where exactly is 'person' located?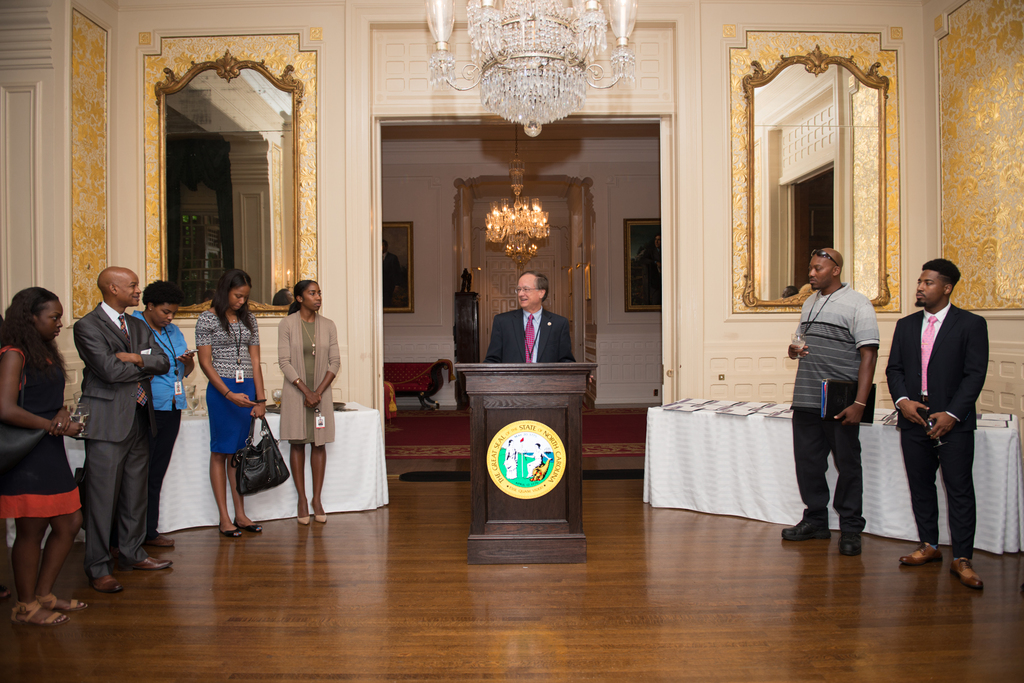
Its bounding box is x1=195 y1=268 x2=268 y2=540.
